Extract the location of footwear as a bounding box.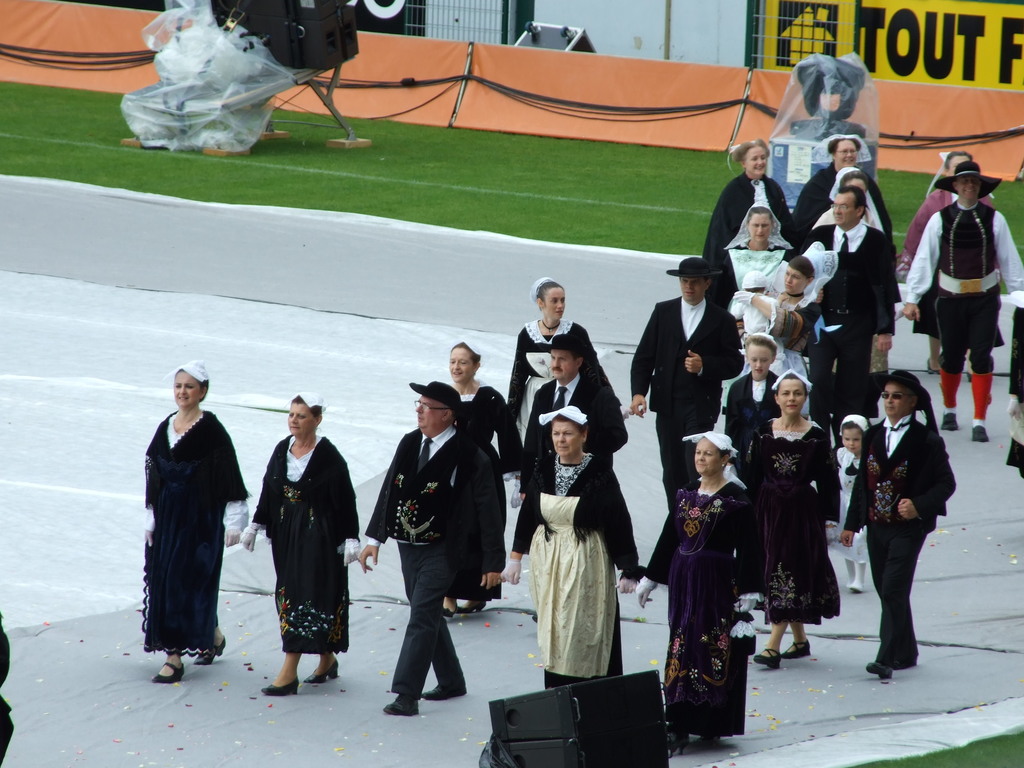
(261,682,300,695).
